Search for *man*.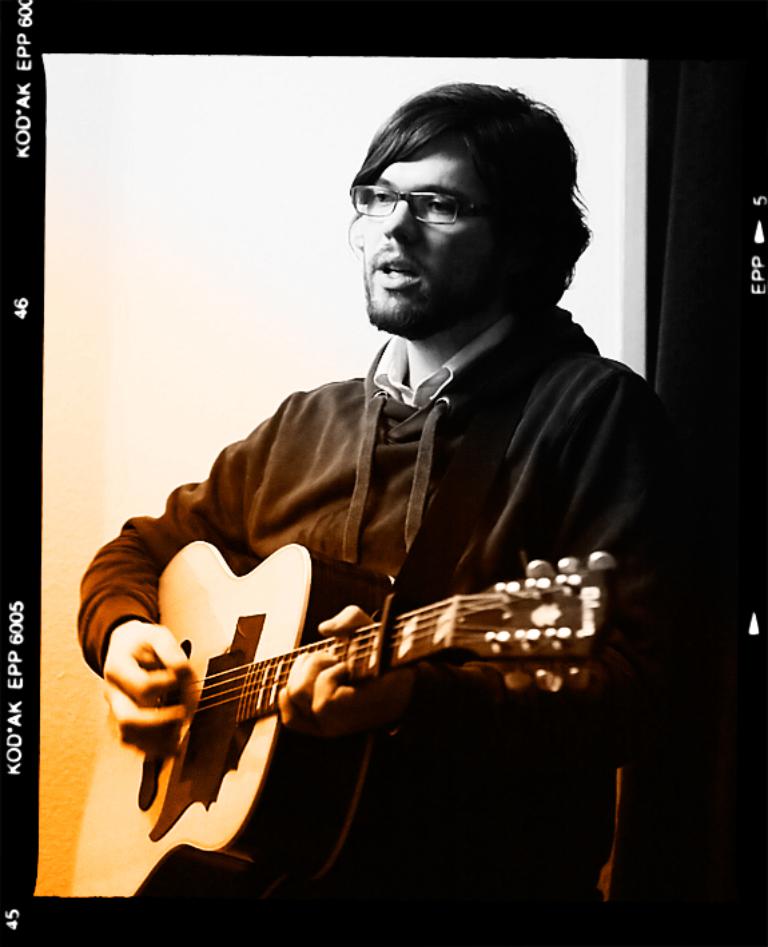
Found at l=65, t=167, r=657, b=936.
